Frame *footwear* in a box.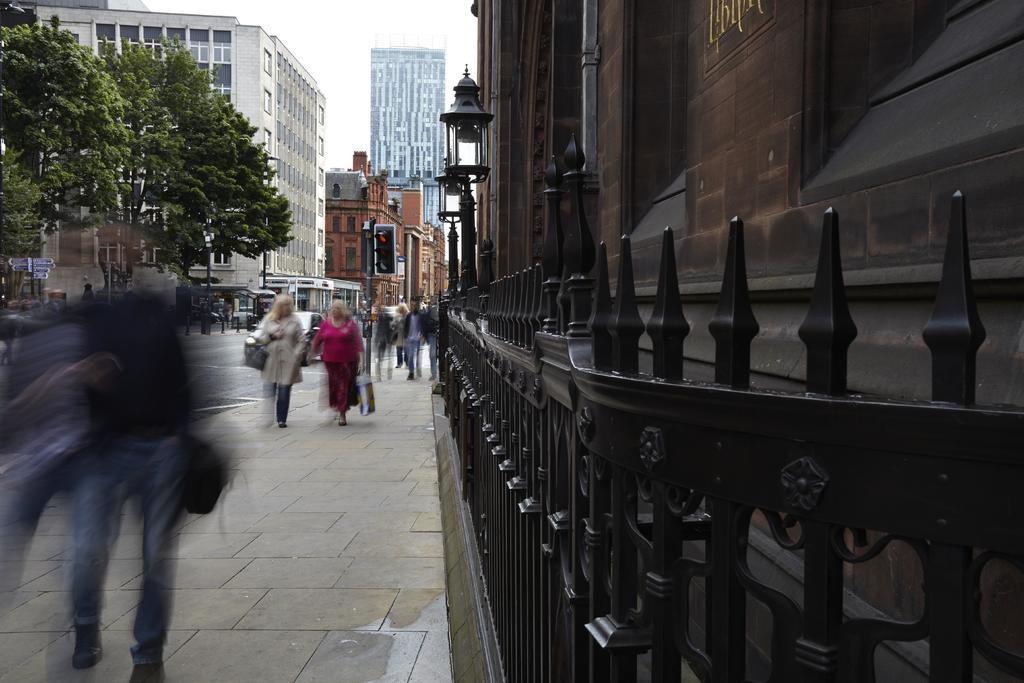
left=132, top=659, right=163, bottom=682.
